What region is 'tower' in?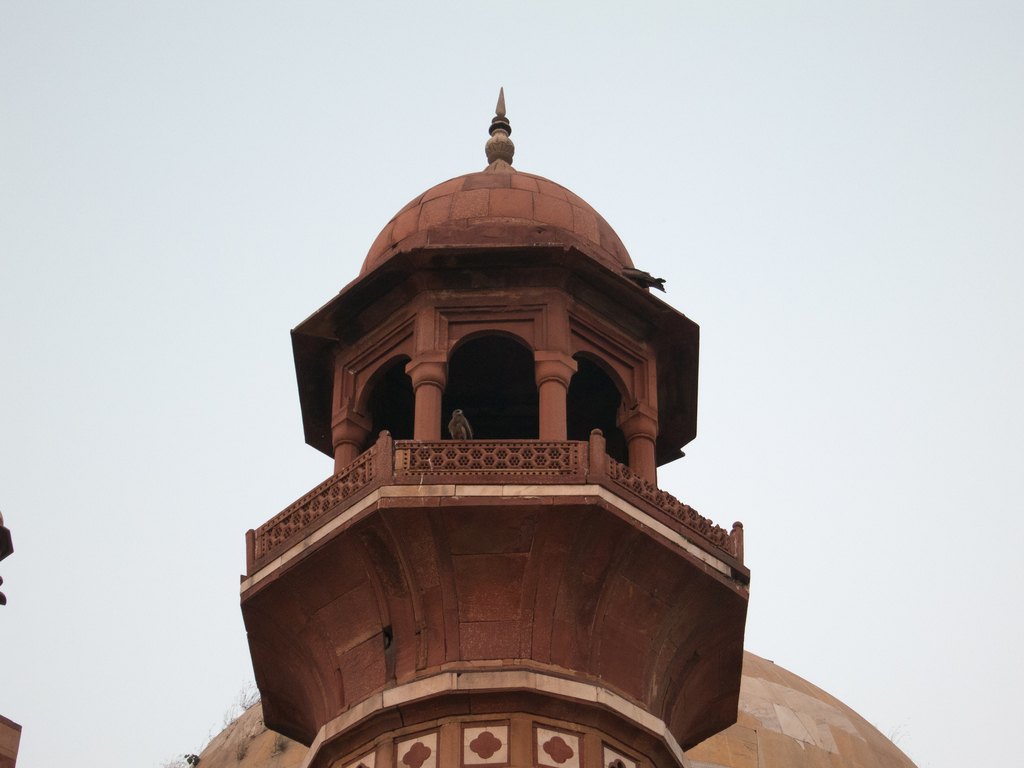
box=[240, 83, 746, 767].
